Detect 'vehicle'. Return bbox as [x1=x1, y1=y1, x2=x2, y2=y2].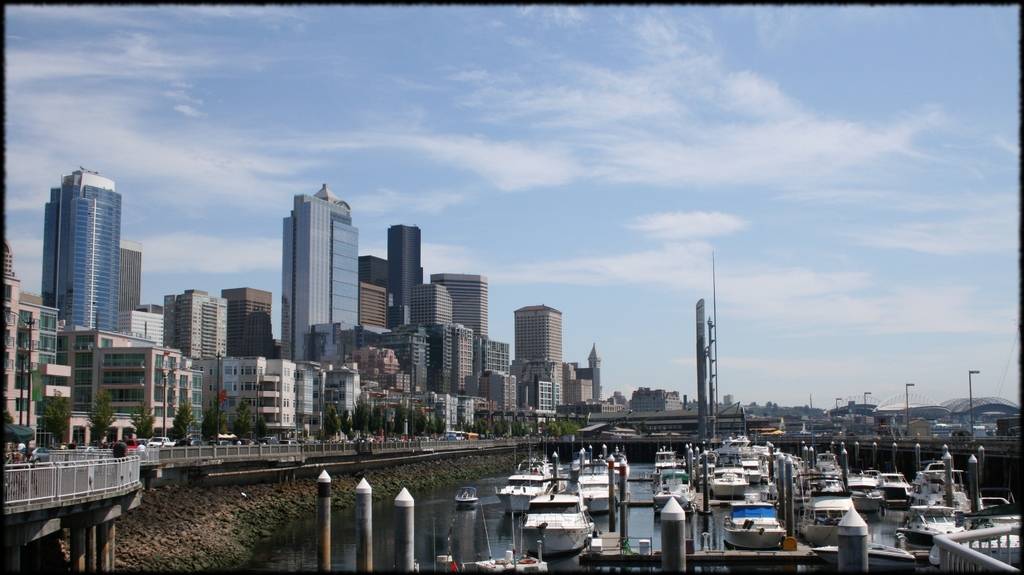
[x1=927, y1=531, x2=1023, y2=569].
